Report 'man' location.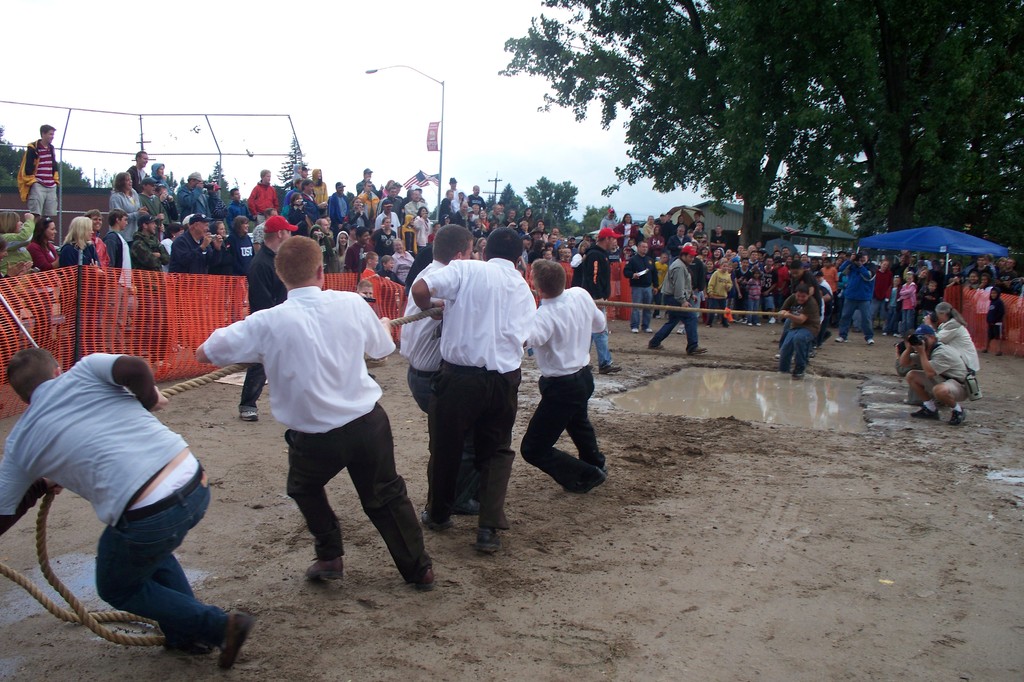
Report: 371, 200, 399, 229.
